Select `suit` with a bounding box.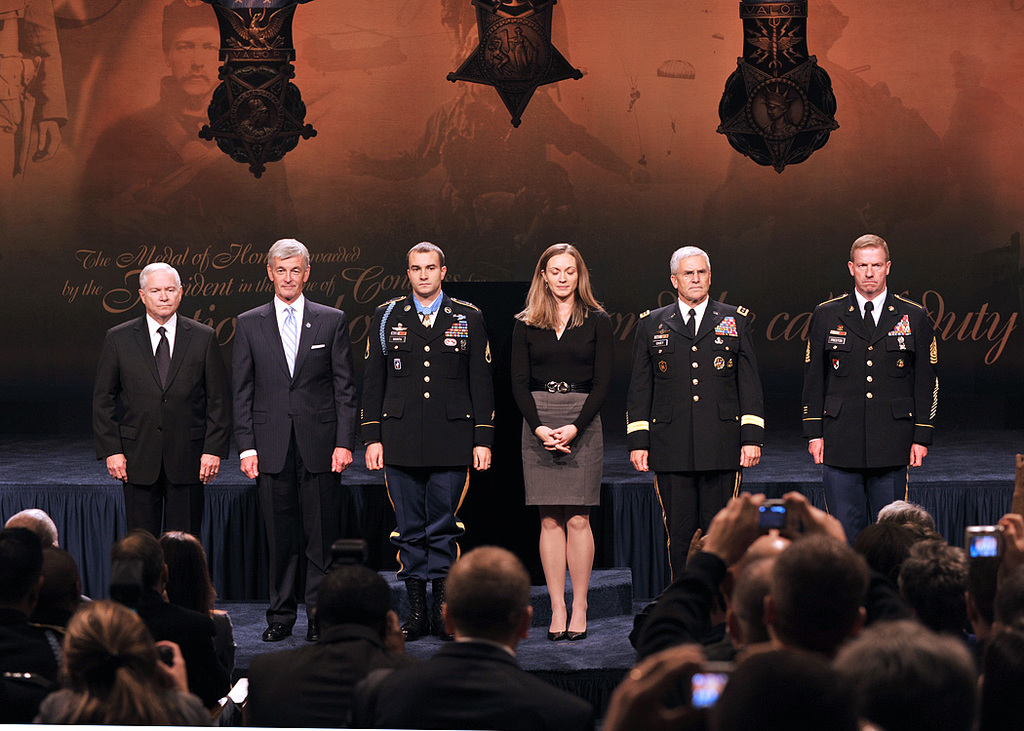
<box>357,296,494,617</box>.
